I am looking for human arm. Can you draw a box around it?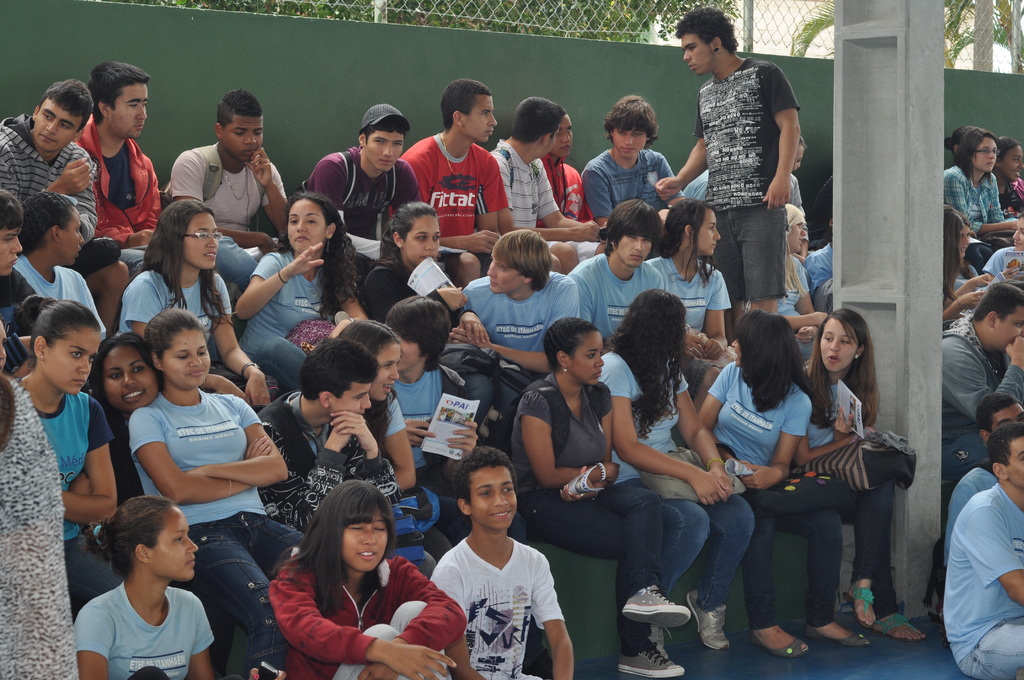
Sure, the bounding box is left=63, top=472, right=93, bottom=493.
